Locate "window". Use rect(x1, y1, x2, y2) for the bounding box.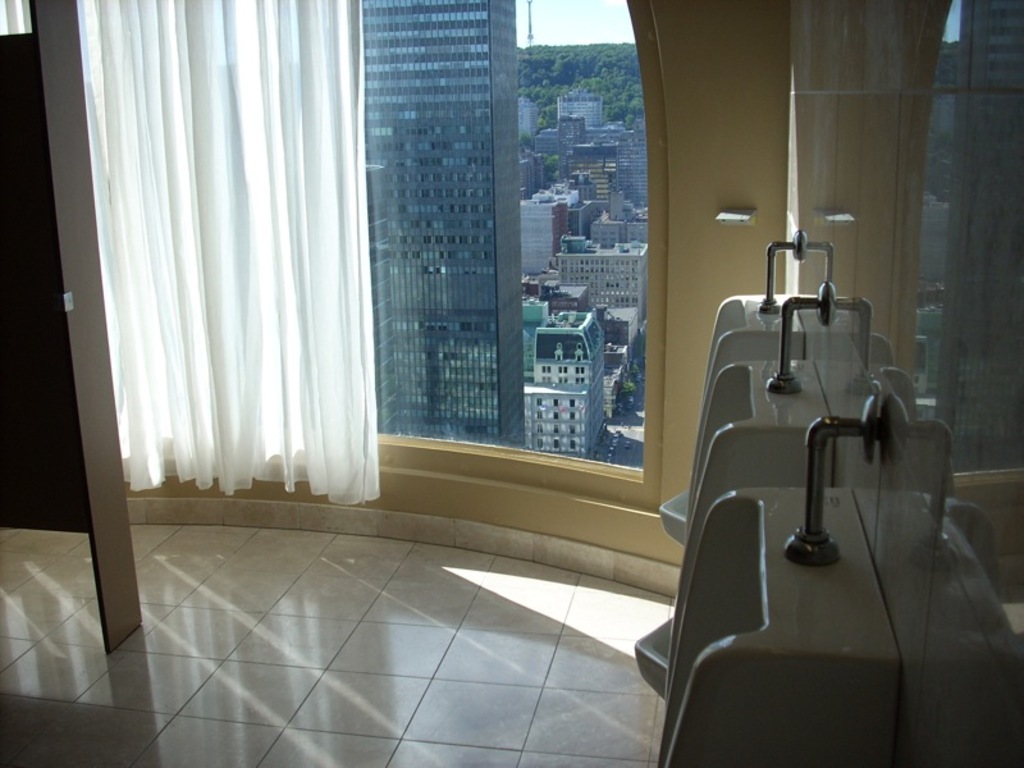
rect(111, 0, 666, 575).
